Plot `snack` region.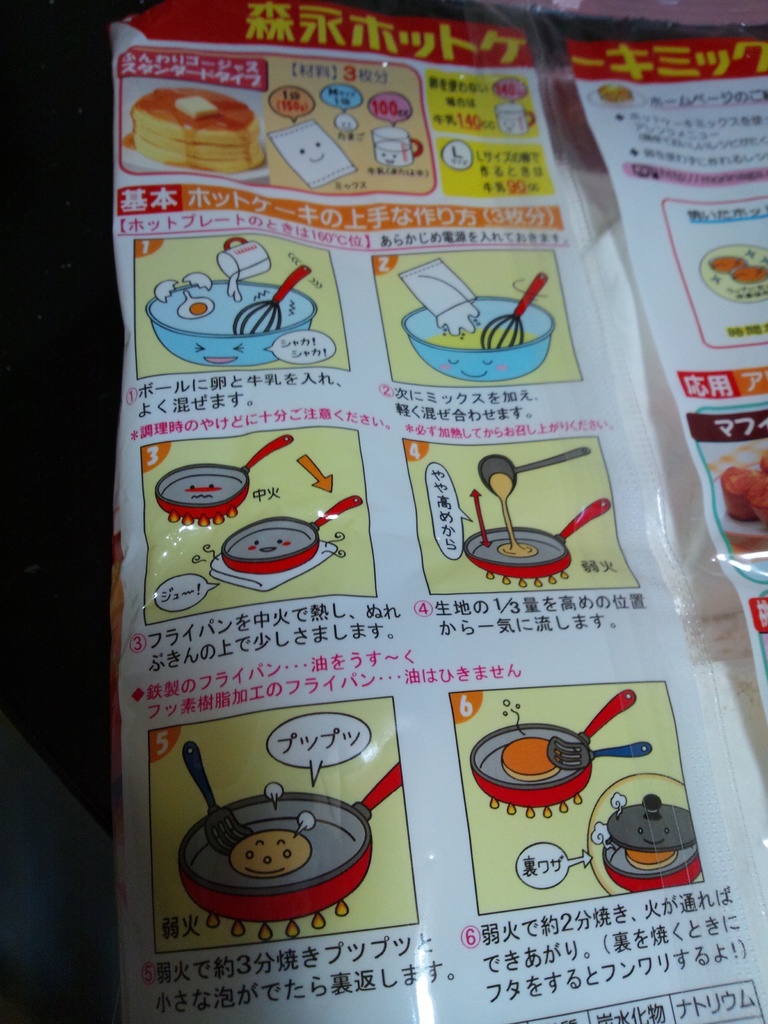
Plotted at <region>225, 824, 311, 879</region>.
